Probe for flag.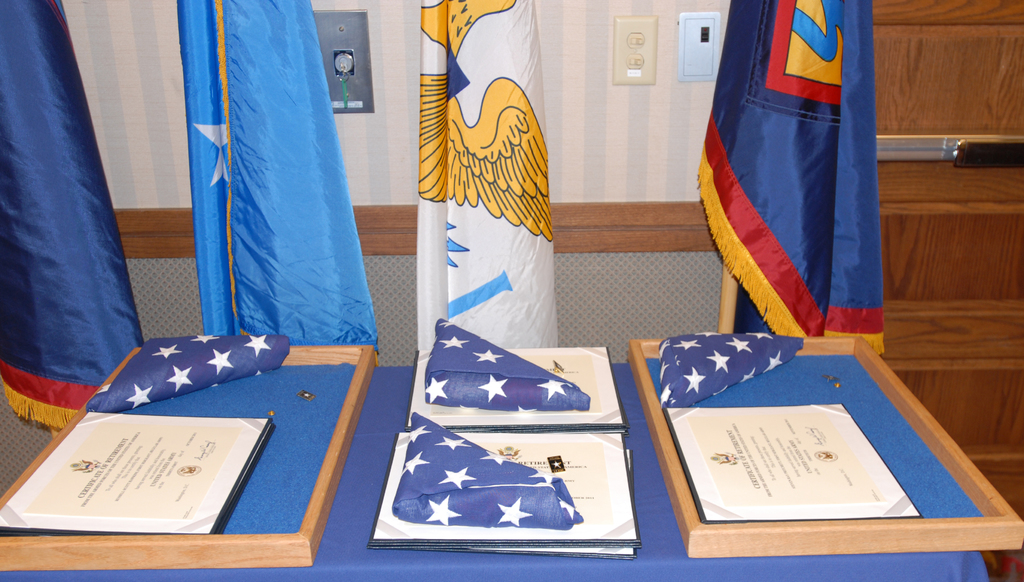
Probe result: locate(700, 0, 884, 366).
